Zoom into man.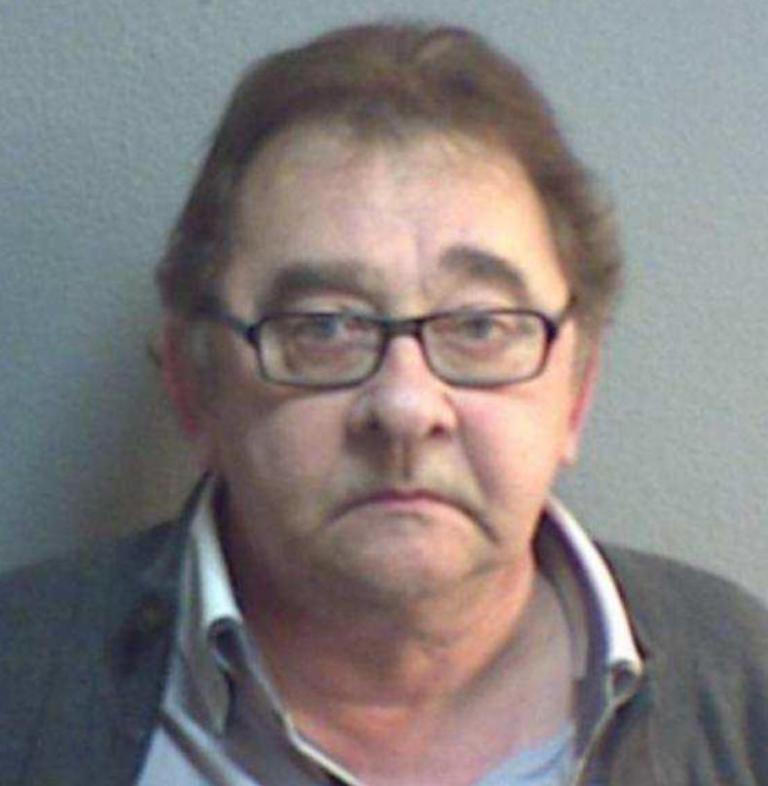
Zoom target: 25,26,753,785.
